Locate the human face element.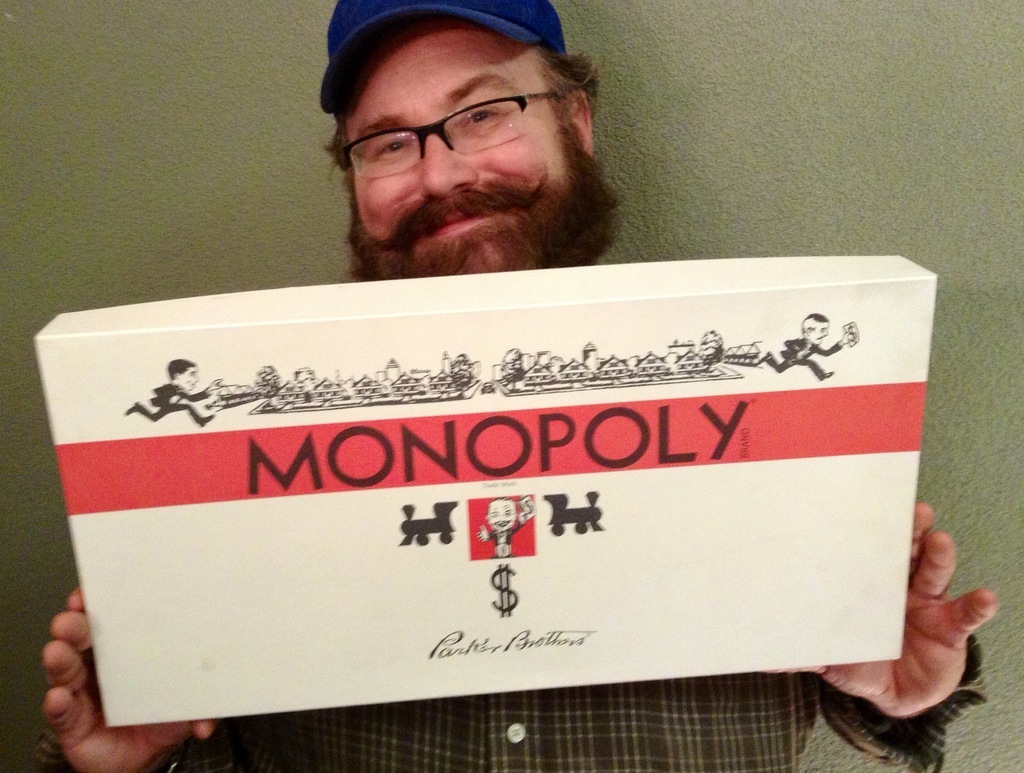
Element bbox: (x1=342, y1=19, x2=567, y2=275).
